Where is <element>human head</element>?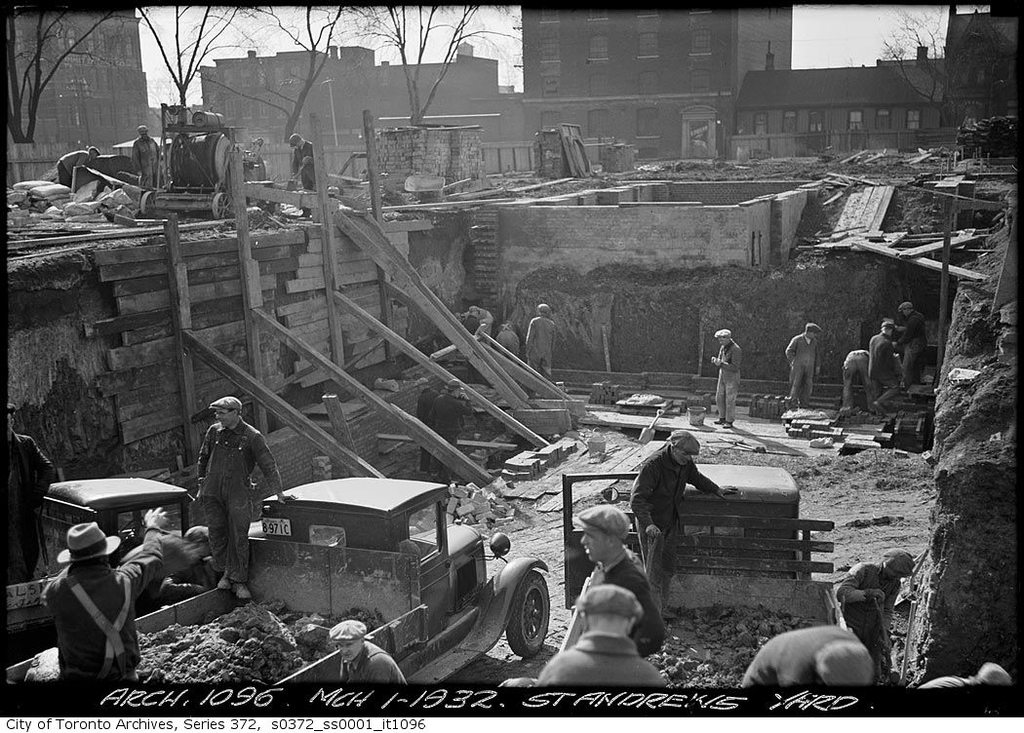
62,525,113,569.
